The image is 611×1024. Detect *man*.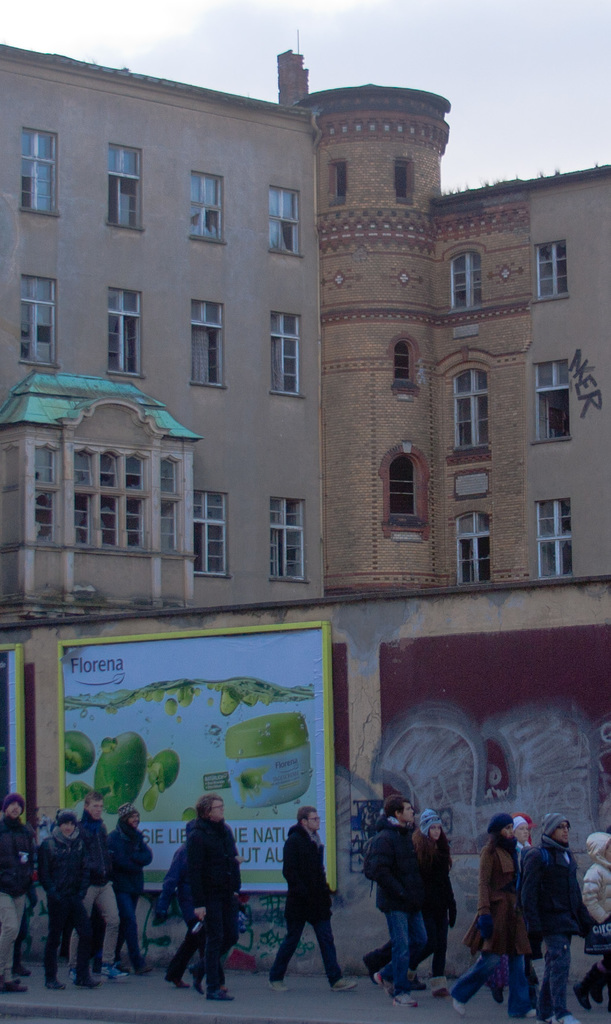
Detection: Rect(363, 797, 428, 1007).
